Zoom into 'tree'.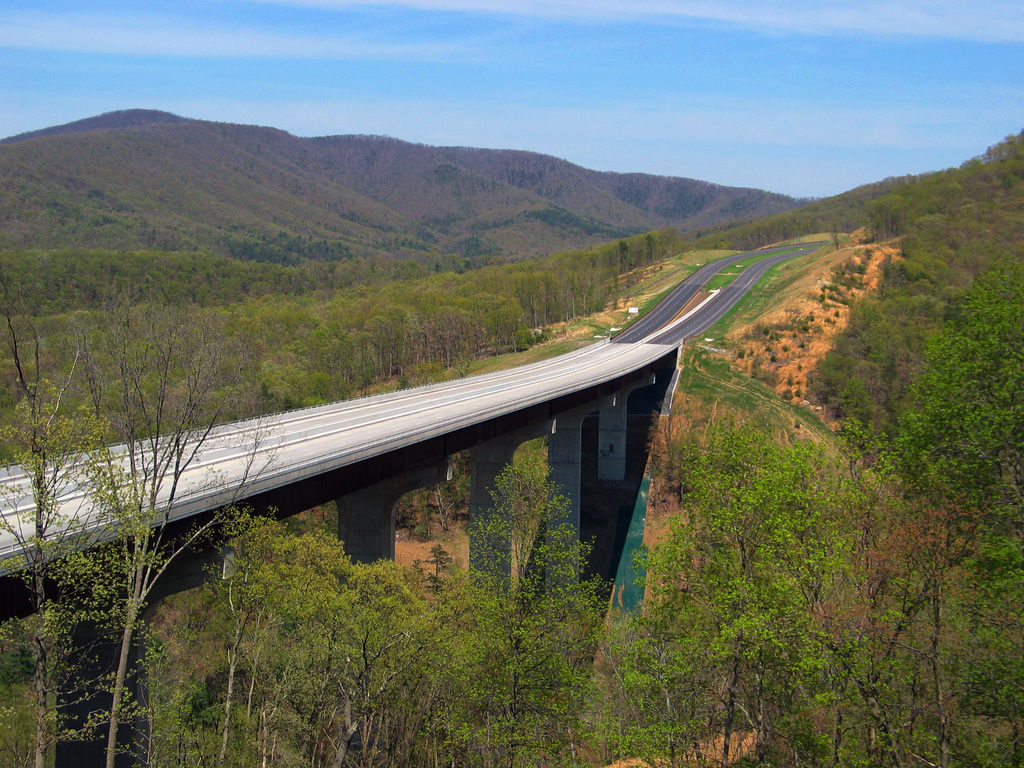
Zoom target: left=0, top=302, right=164, bottom=767.
